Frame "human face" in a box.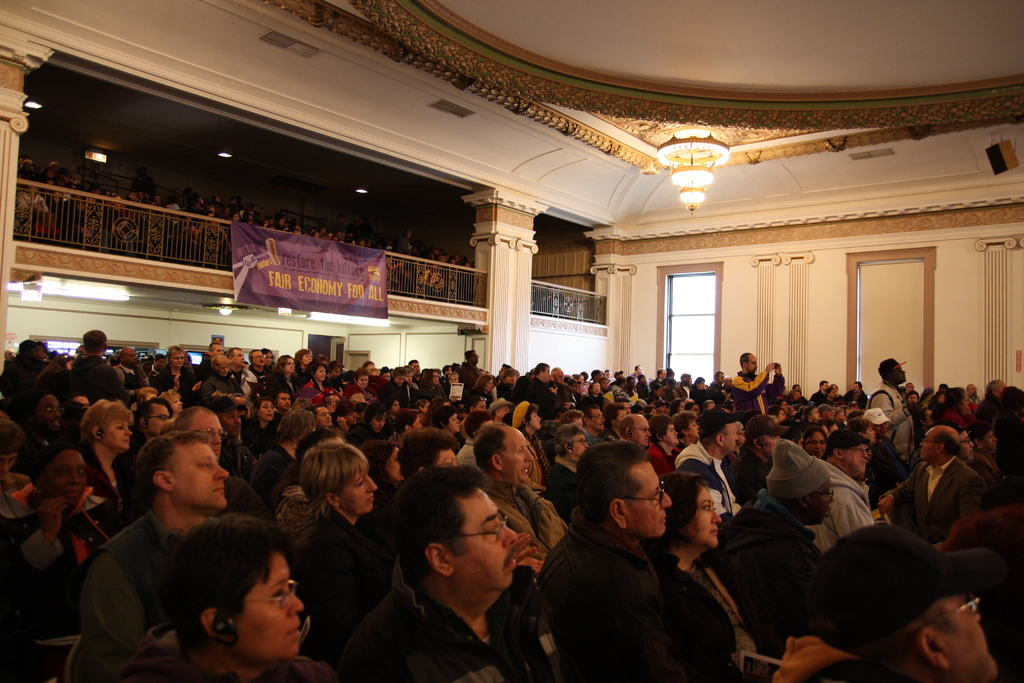
(x1=367, y1=361, x2=374, y2=376).
